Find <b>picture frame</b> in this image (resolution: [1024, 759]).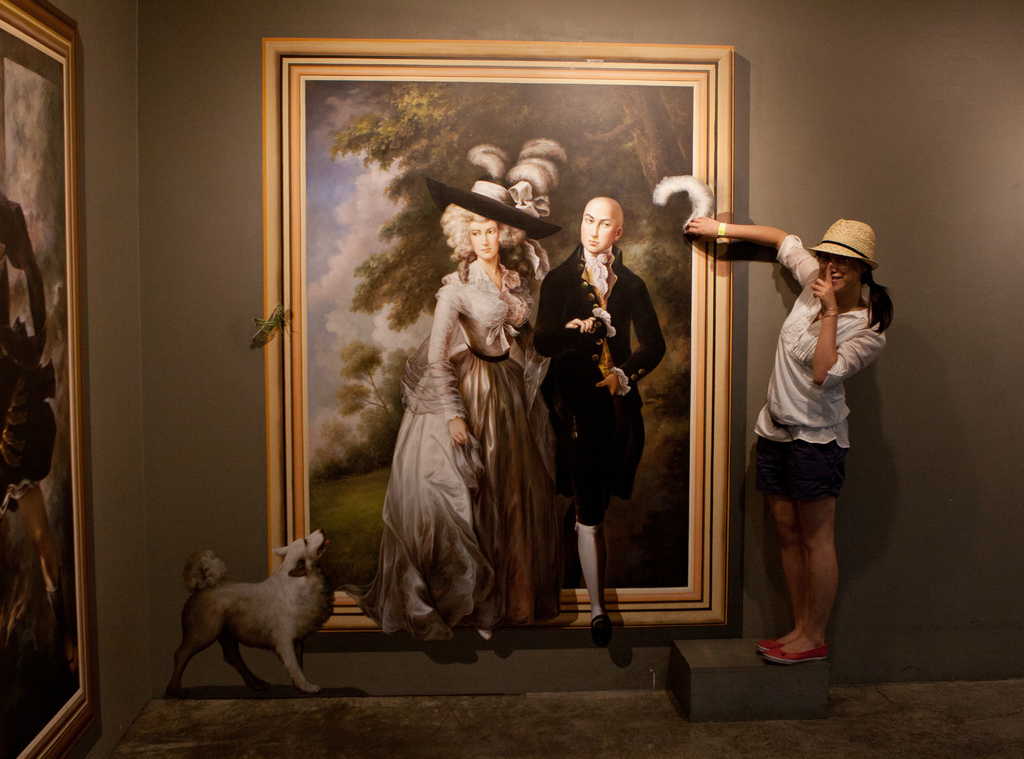
[left=262, top=38, right=736, bottom=631].
